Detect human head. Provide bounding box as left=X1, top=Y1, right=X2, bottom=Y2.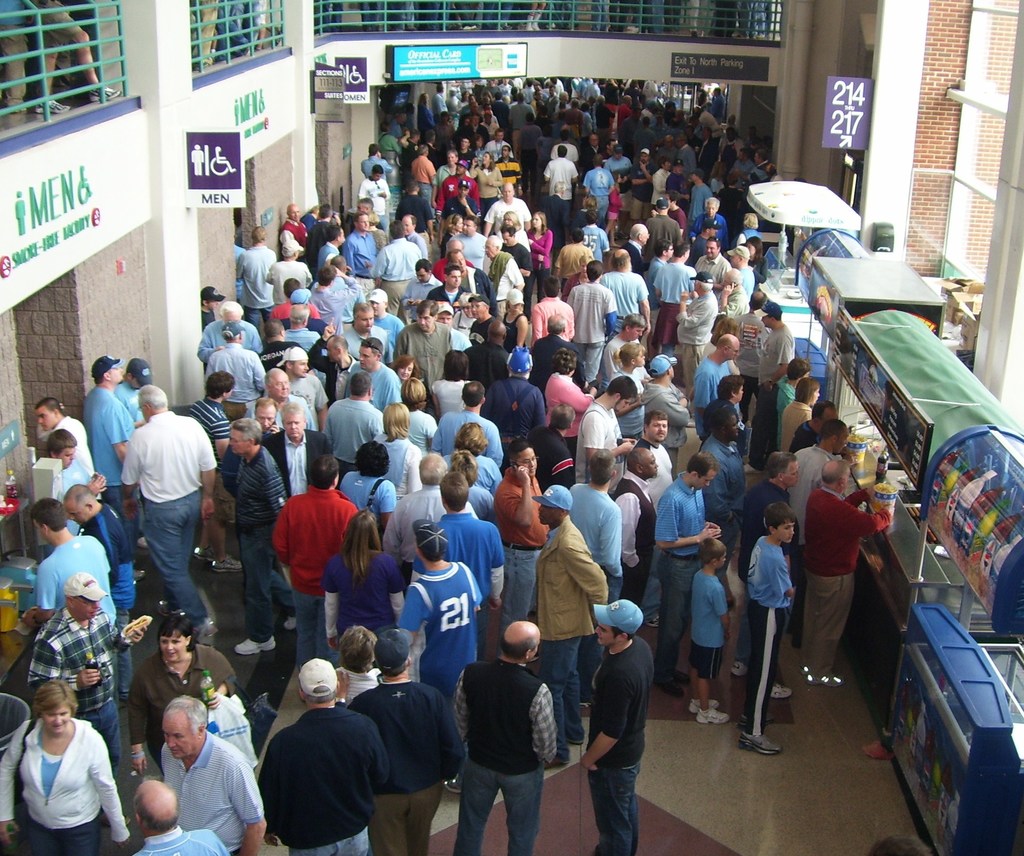
left=401, top=216, right=417, bottom=237.
